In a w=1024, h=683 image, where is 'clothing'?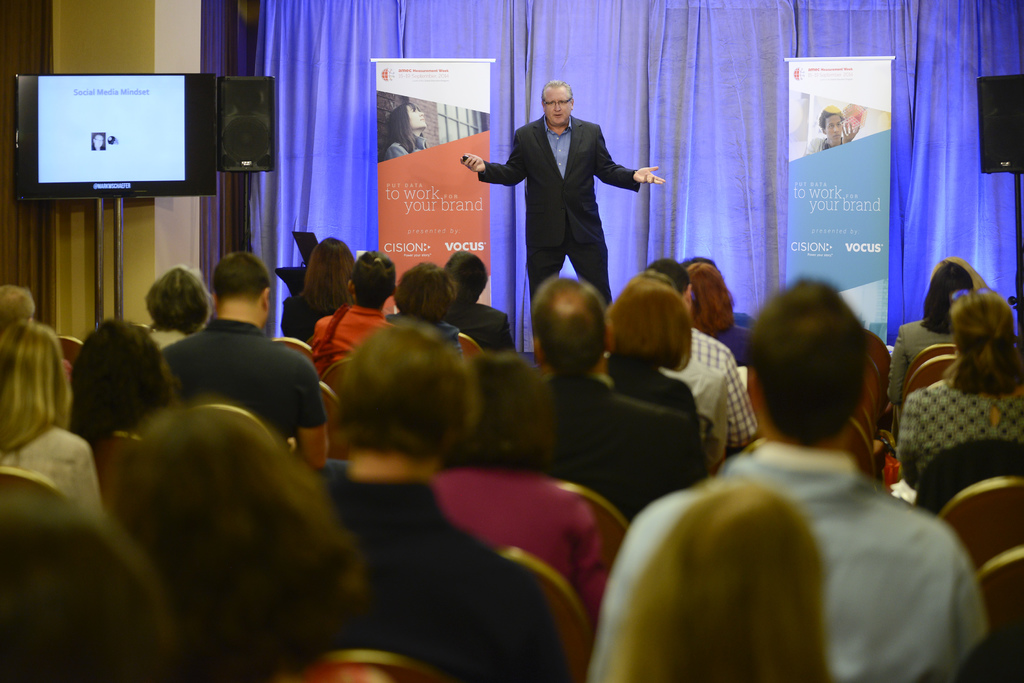
pyautogui.locateOnScreen(276, 290, 332, 331).
